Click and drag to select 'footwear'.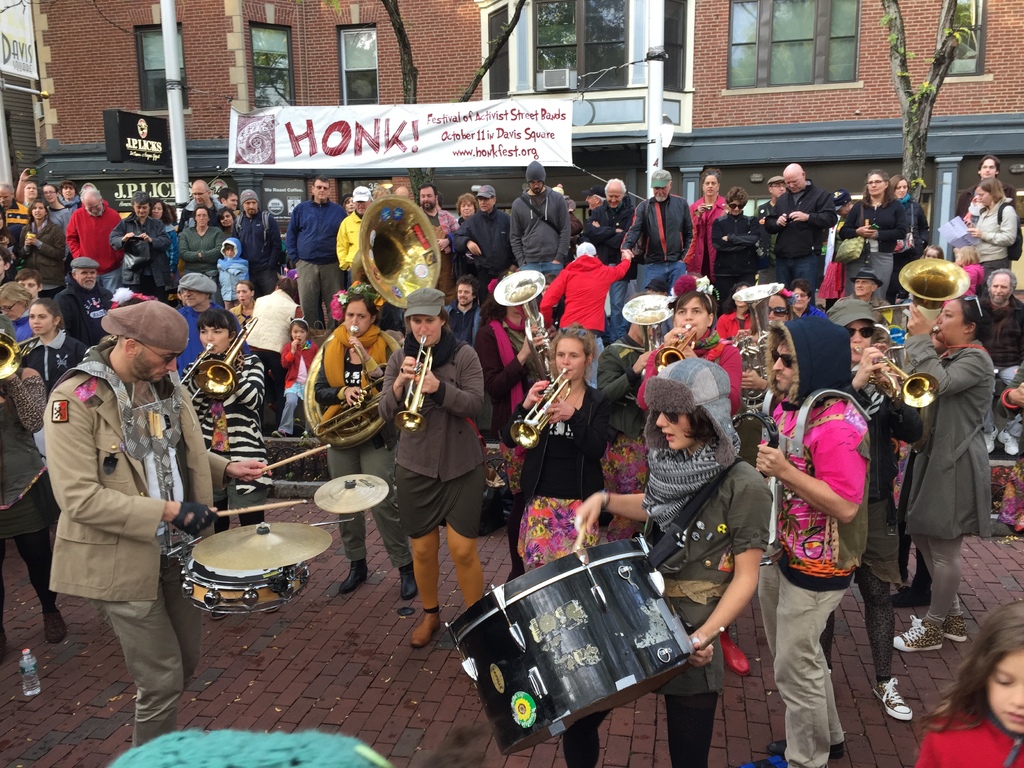
Selection: pyautogui.locateOnScreen(41, 609, 70, 644).
